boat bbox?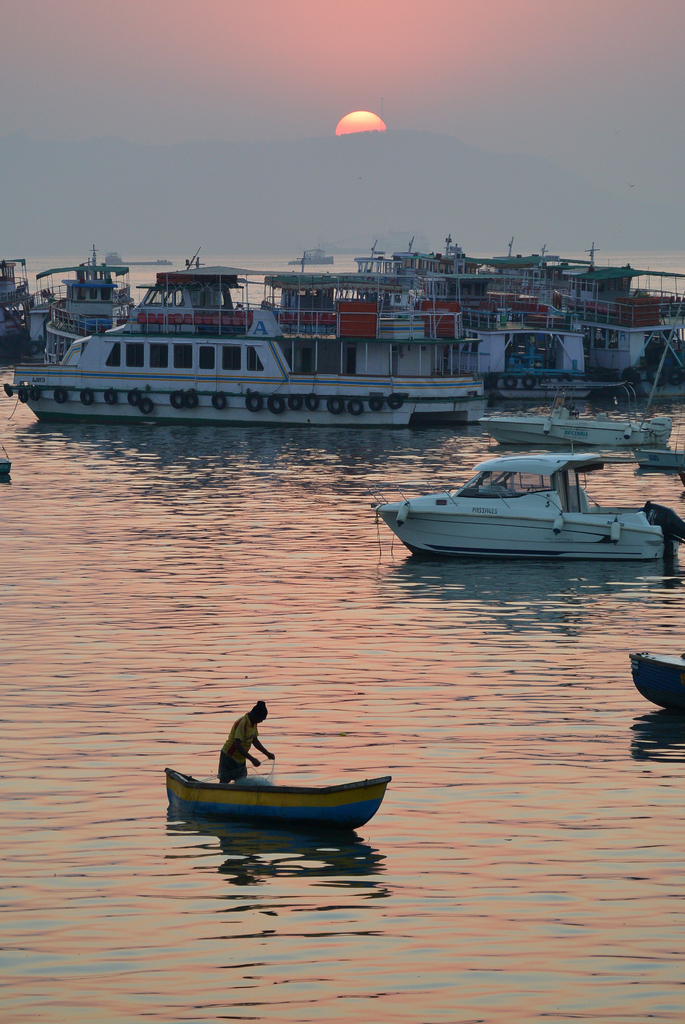
371:435:666:559
